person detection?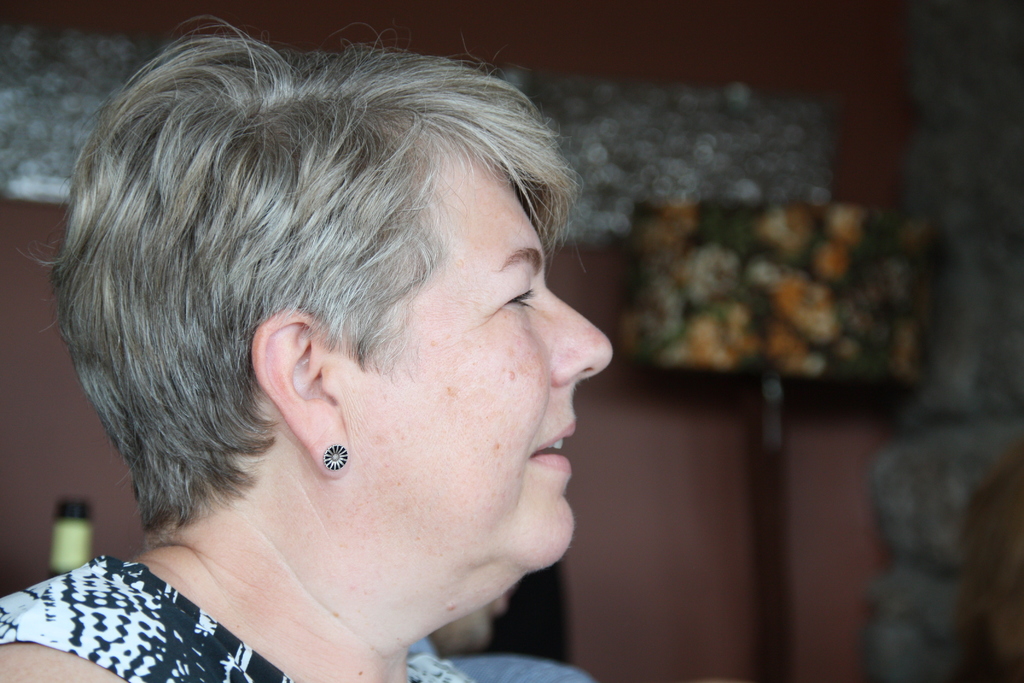
bbox=[12, 22, 687, 682]
